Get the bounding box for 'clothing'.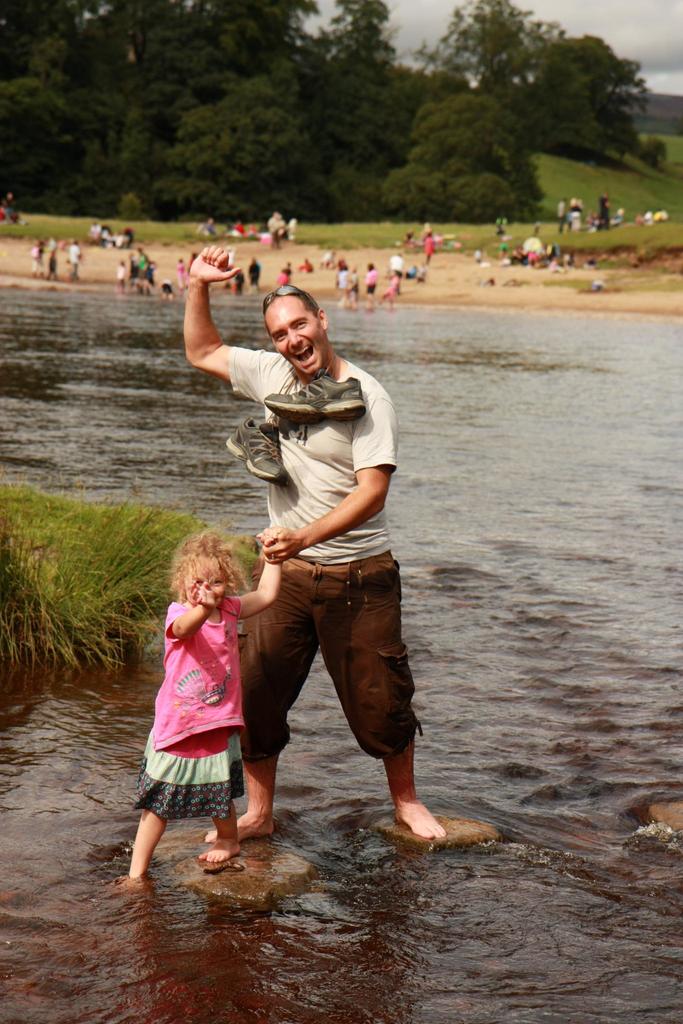
x1=445 y1=237 x2=464 y2=250.
